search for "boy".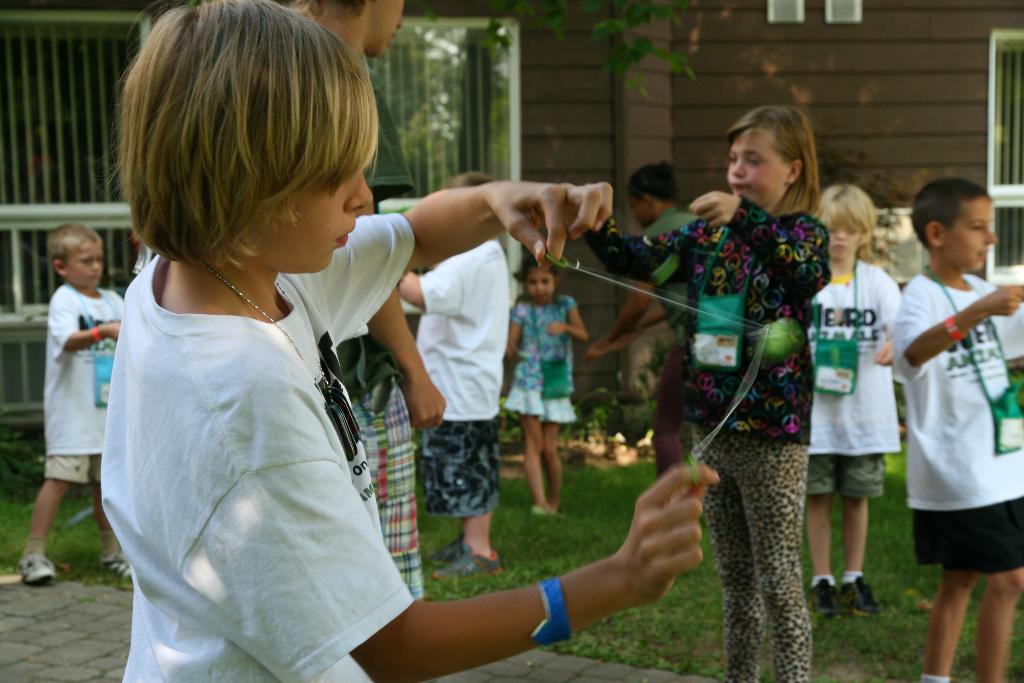
Found at [x1=18, y1=222, x2=131, y2=589].
